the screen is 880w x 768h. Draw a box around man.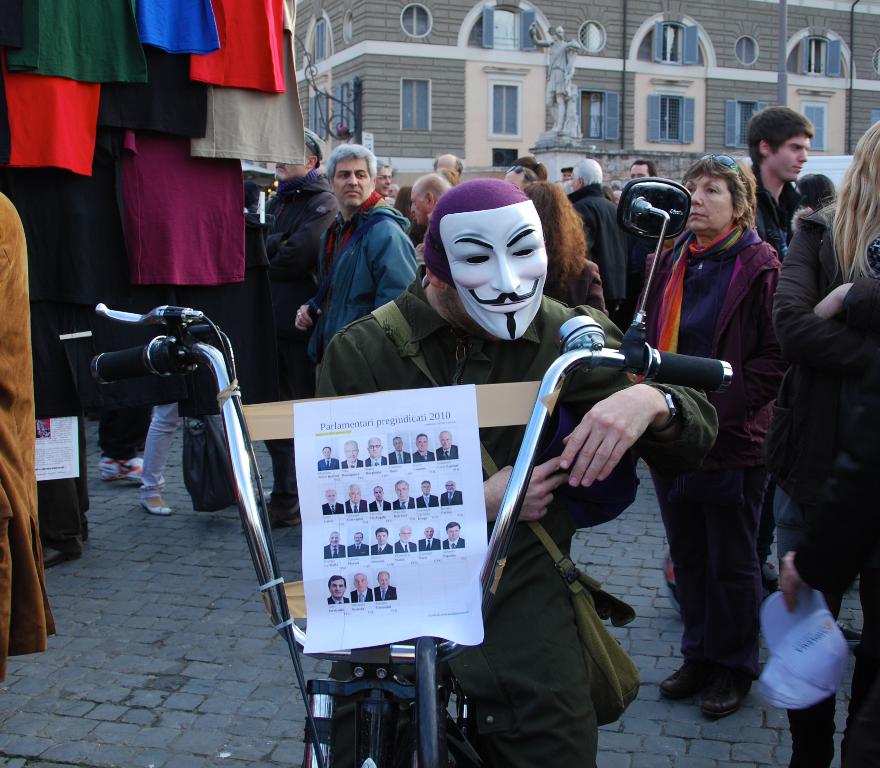
select_region(322, 486, 343, 515).
